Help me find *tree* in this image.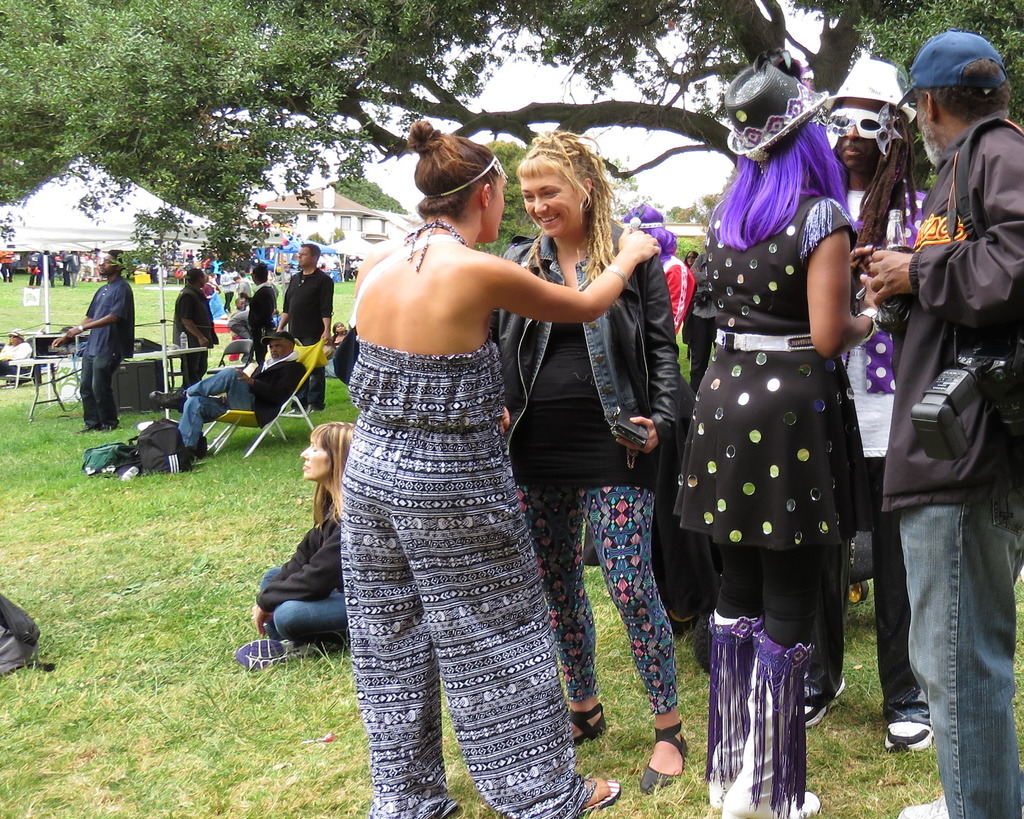
Found it: 0, 173, 33, 251.
